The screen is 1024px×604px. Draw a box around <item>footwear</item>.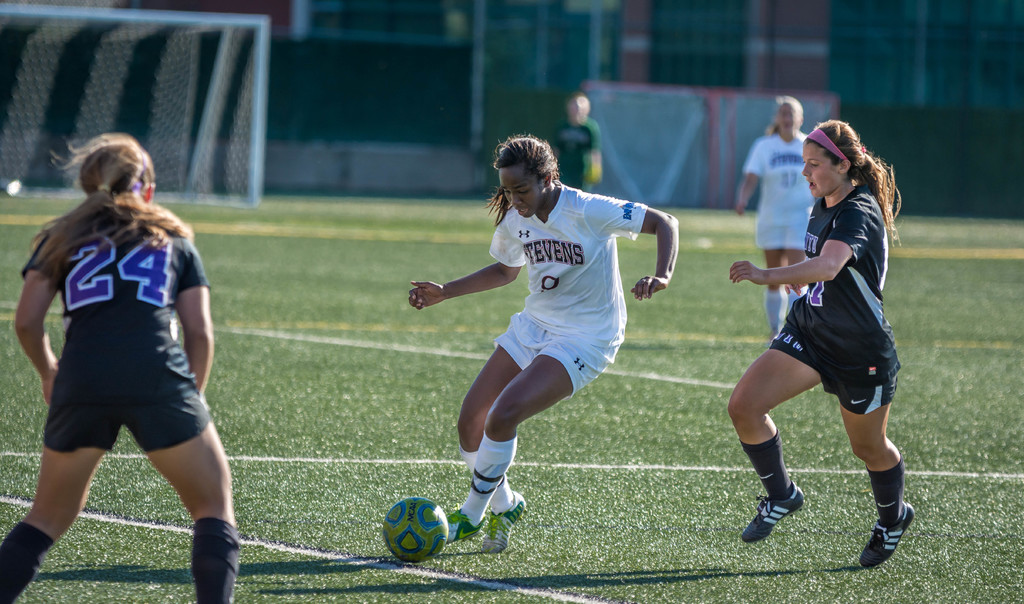
<bbox>447, 505, 483, 542</bbox>.
